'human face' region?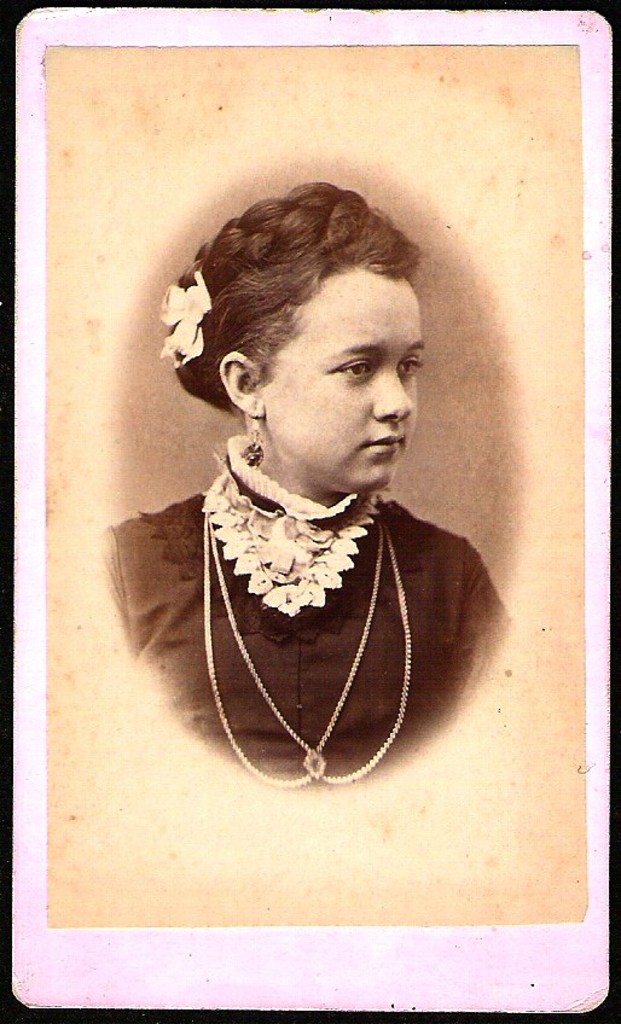
[x1=253, y1=263, x2=424, y2=498]
